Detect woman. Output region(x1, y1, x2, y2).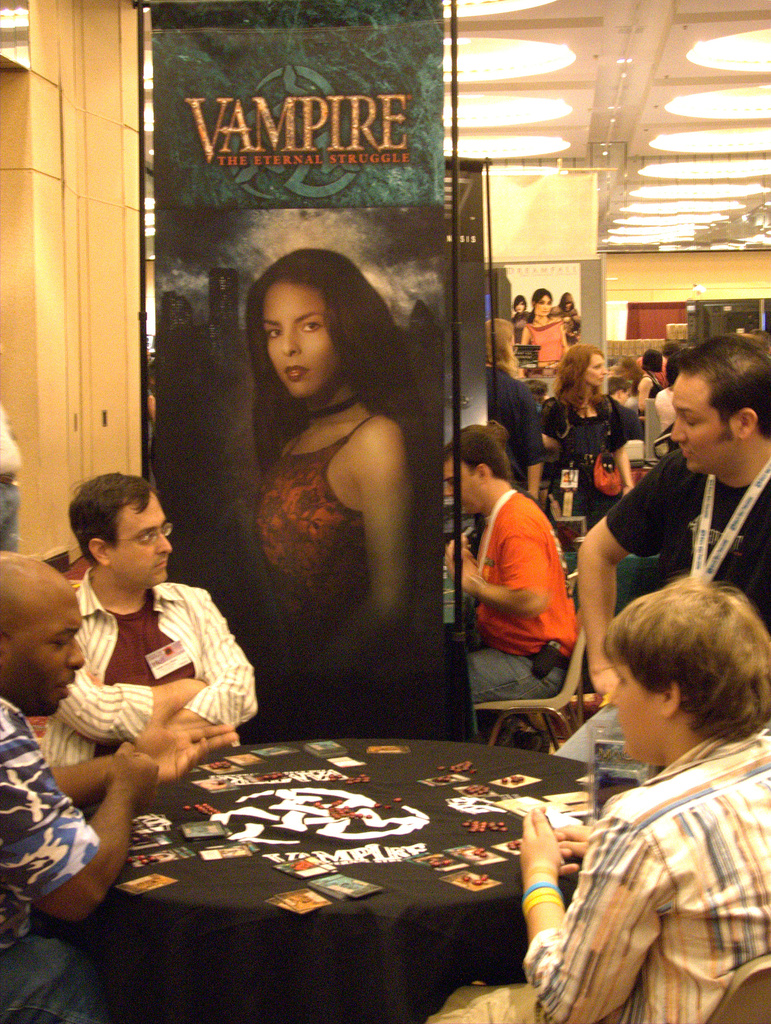
region(528, 348, 651, 467).
